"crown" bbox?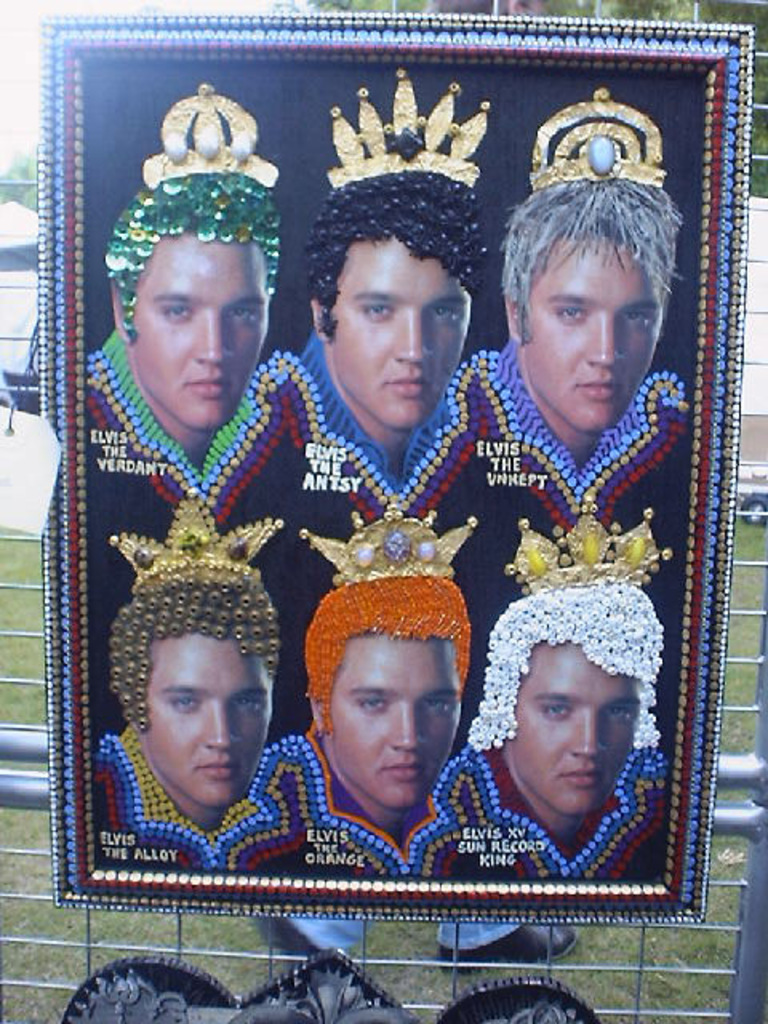
locate(322, 62, 490, 190)
